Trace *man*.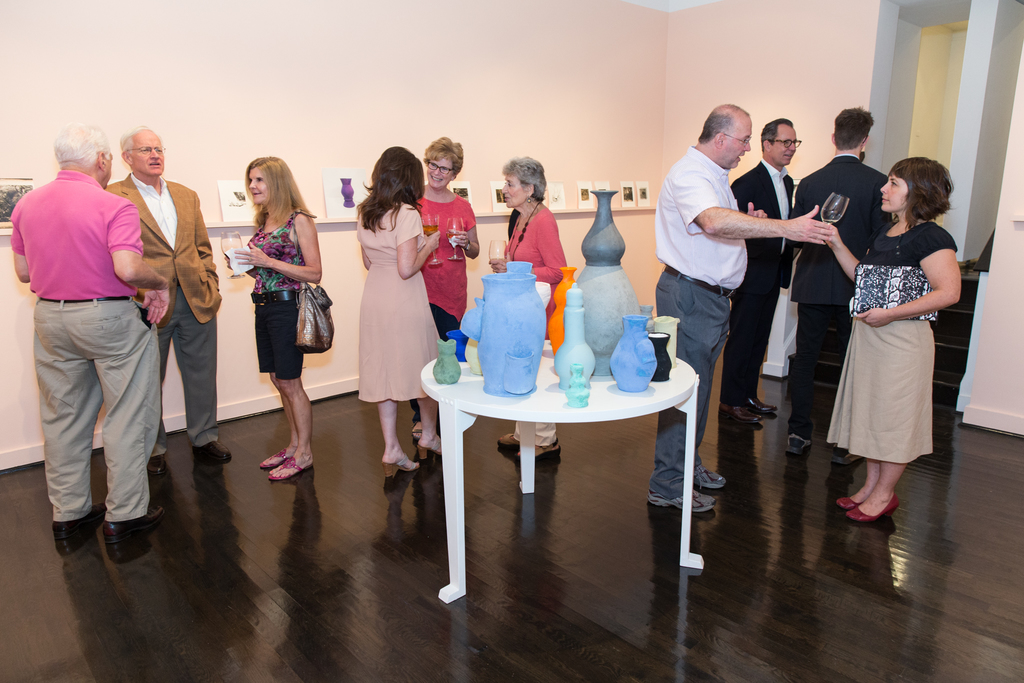
Traced to bbox=[783, 105, 898, 468].
